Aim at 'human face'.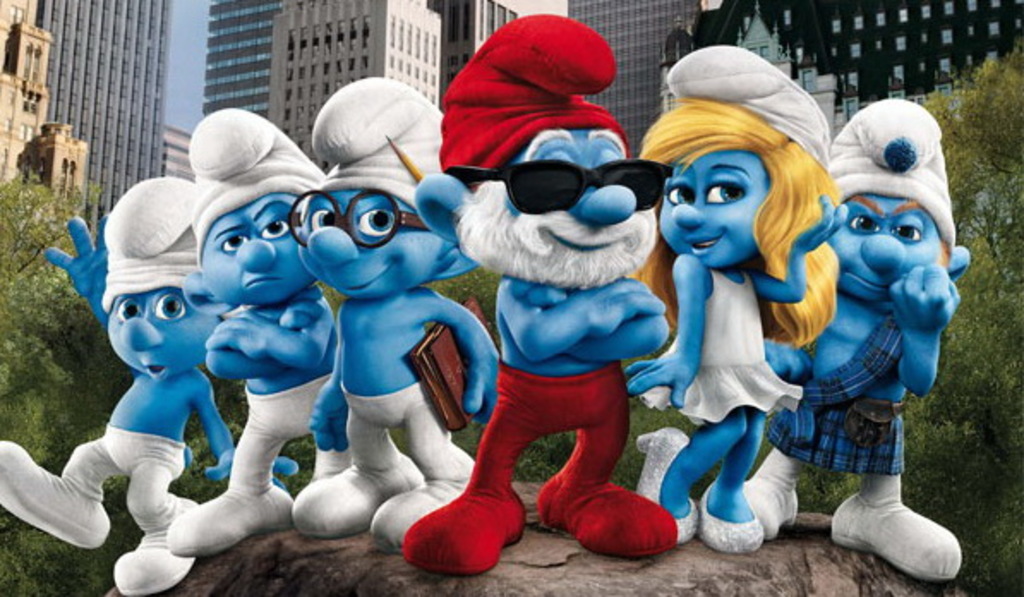
Aimed at box(828, 194, 935, 305).
